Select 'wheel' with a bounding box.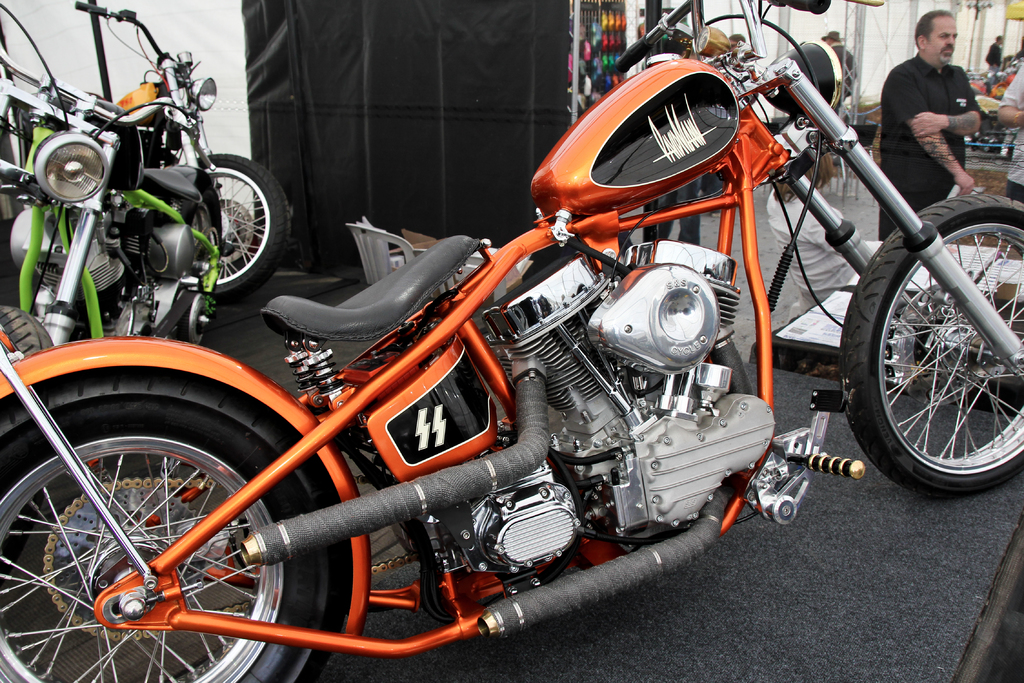
left=0, top=374, right=333, bottom=682.
